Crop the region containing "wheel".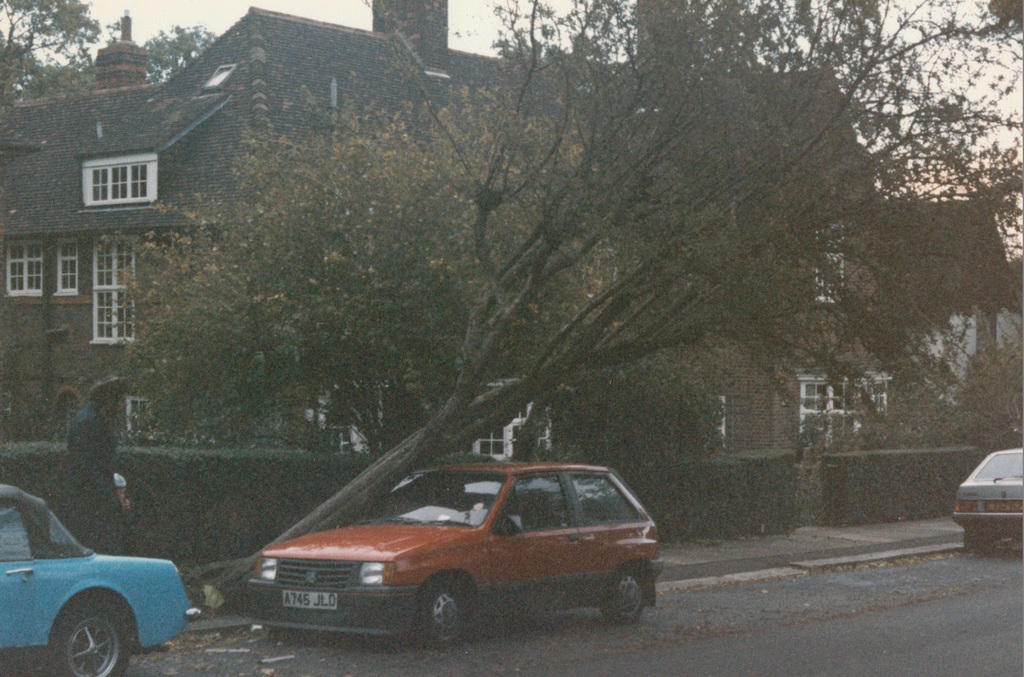
Crop region: pyautogui.locateOnScreen(42, 593, 139, 669).
